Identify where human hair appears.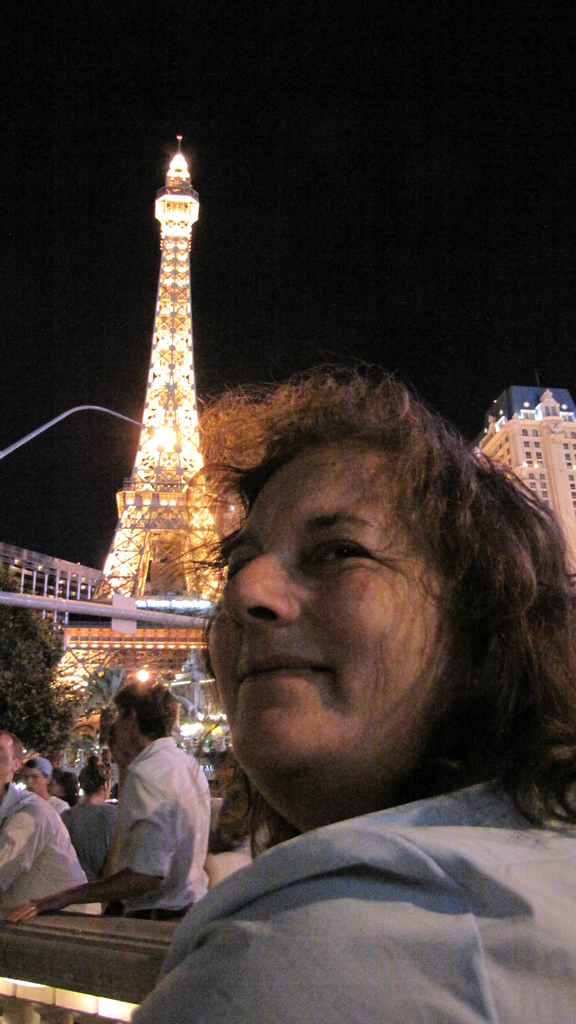
Appears at box(53, 767, 79, 805).
